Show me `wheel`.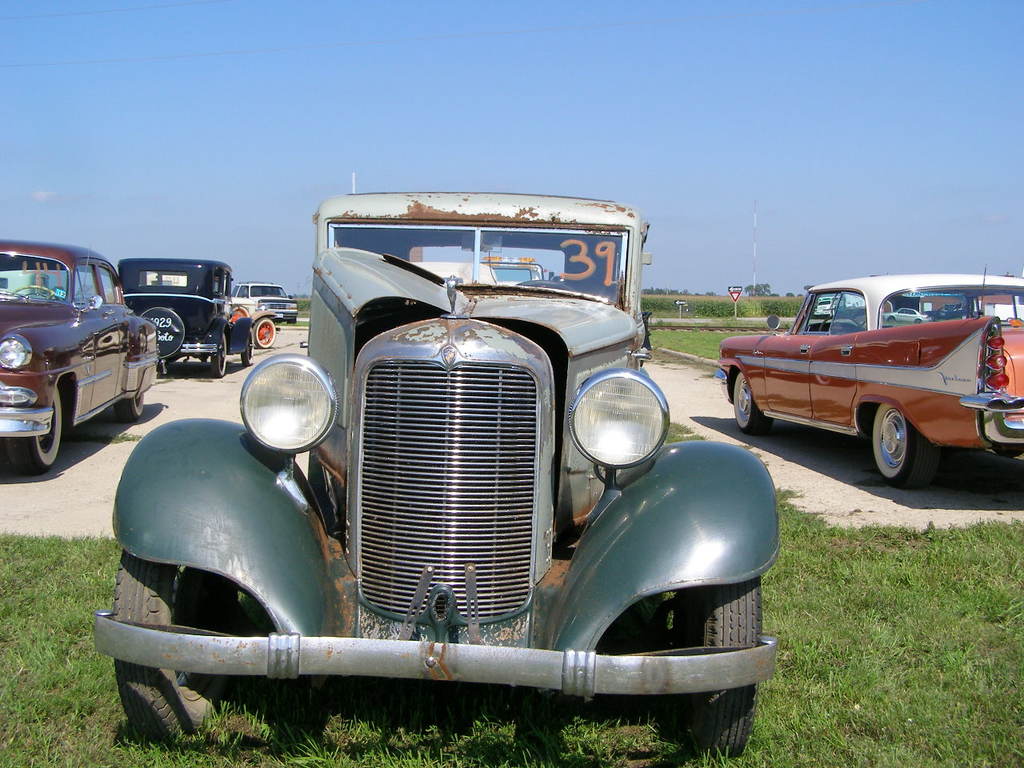
`wheel` is here: crop(8, 289, 62, 301).
